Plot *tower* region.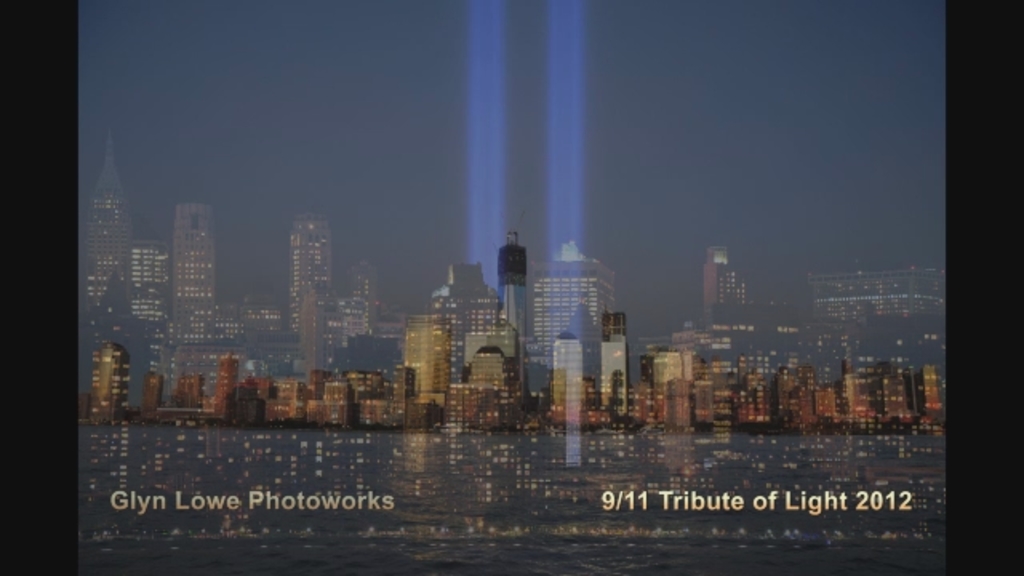
Plotted at bbox(123, 246, 171, 411).
